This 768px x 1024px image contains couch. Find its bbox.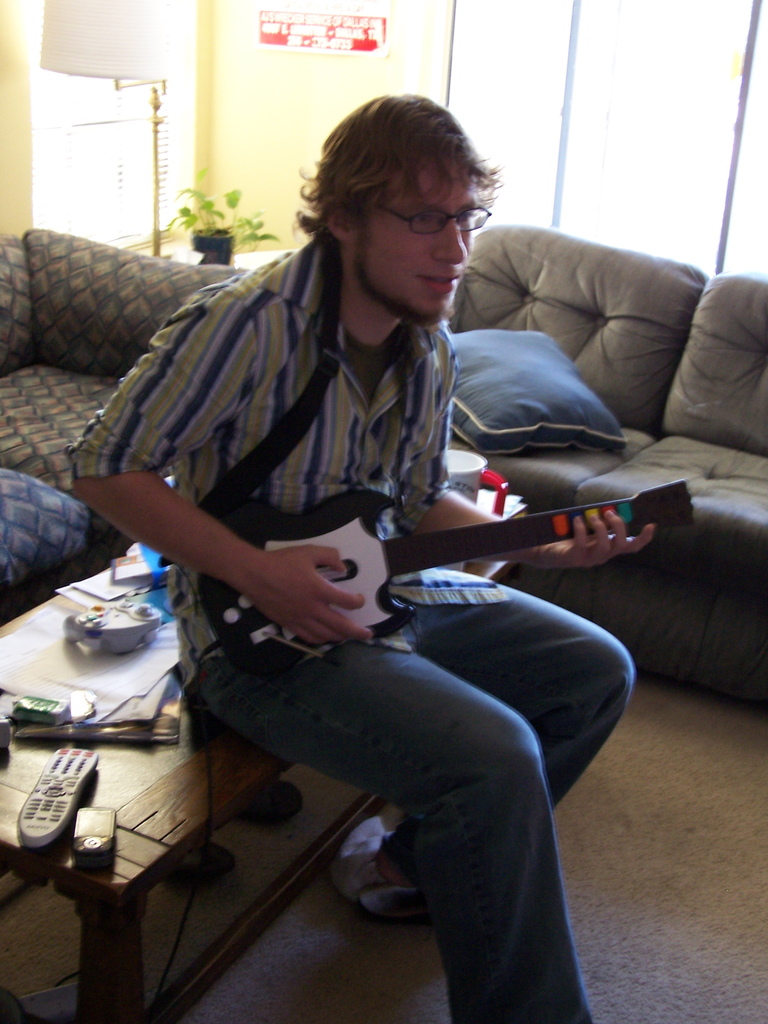
box(442, 218, 767, 710).
